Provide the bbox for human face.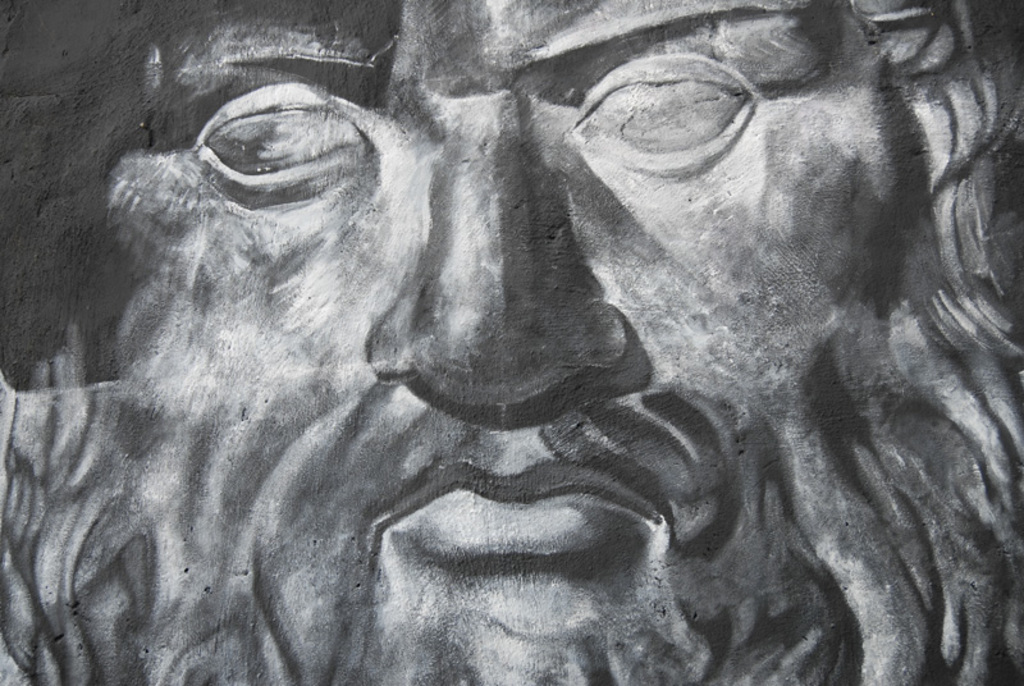
69,0,931,685.
